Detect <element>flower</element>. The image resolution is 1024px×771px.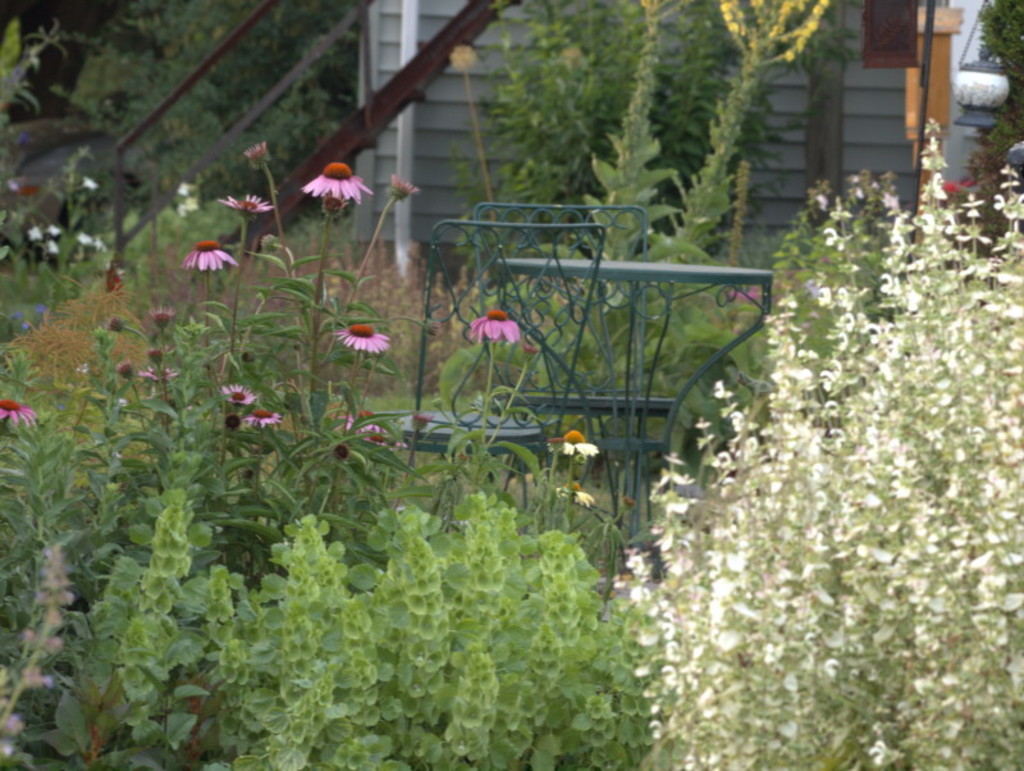
[238, 407, 285, 426].
